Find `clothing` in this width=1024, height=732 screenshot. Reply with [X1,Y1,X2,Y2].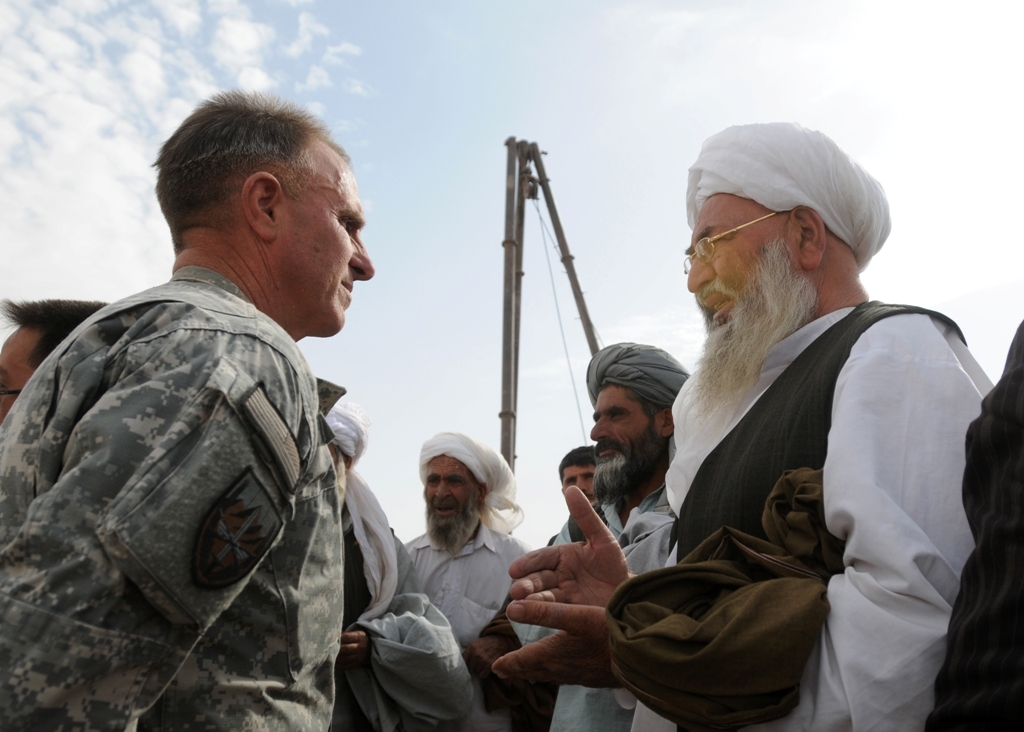
[0,262,345,731].
